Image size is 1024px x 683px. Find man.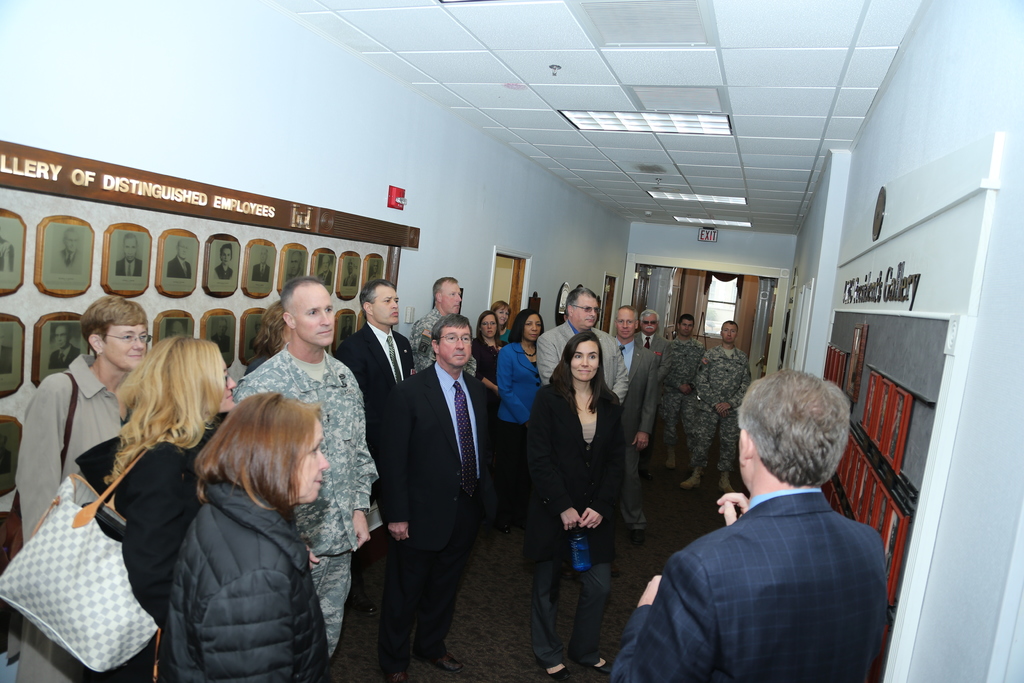
[287, 250, 302, 279].
